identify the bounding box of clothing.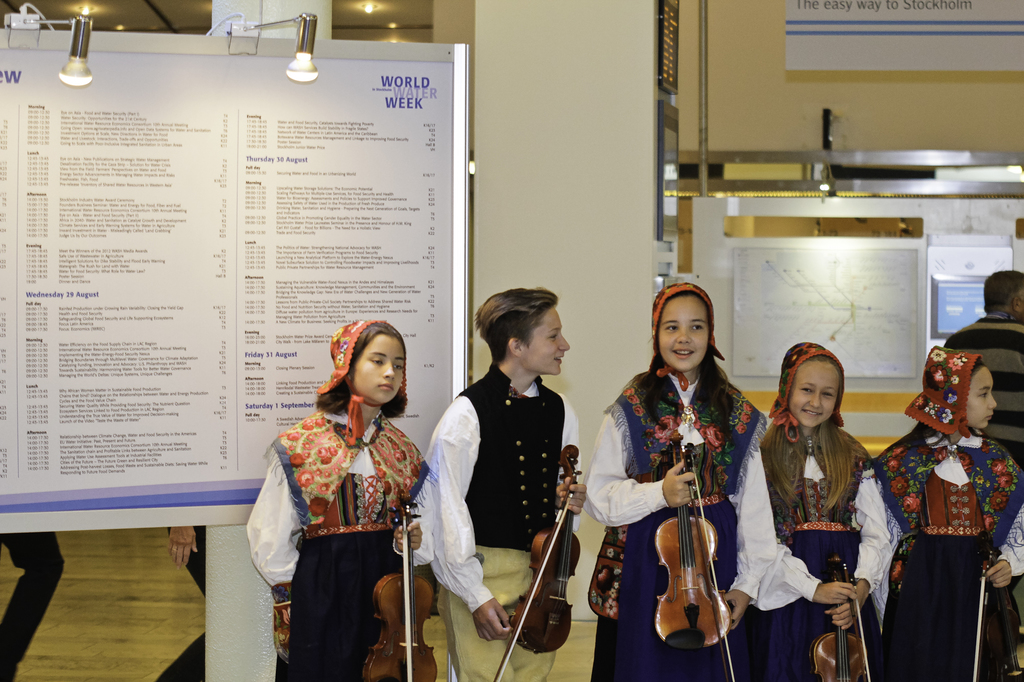
bbox=[753, 342, 897, 681].
